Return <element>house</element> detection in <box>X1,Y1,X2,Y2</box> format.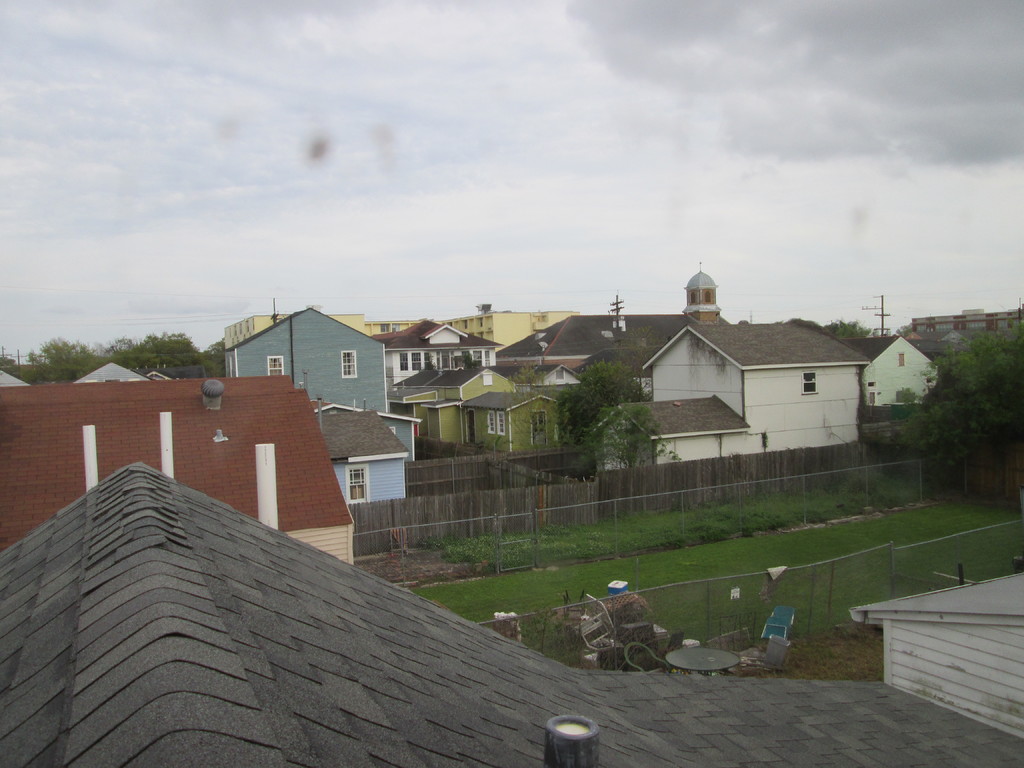
<box>218,305,387,420</box>.
